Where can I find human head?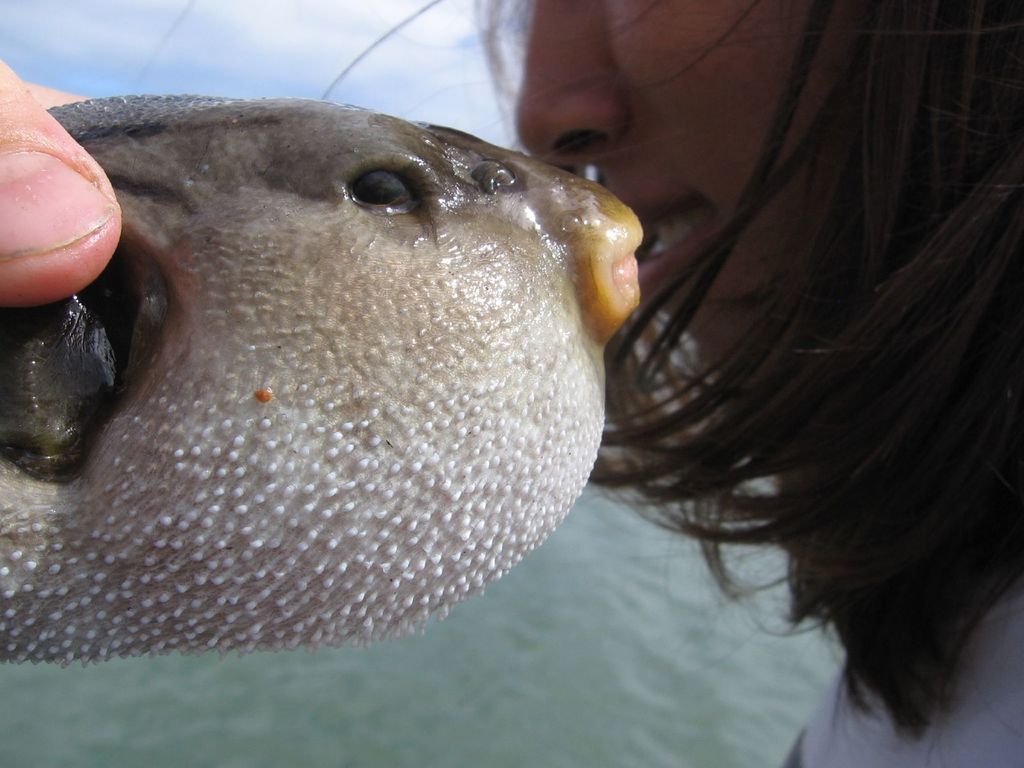
You can find it at 134/0/1023/767.
